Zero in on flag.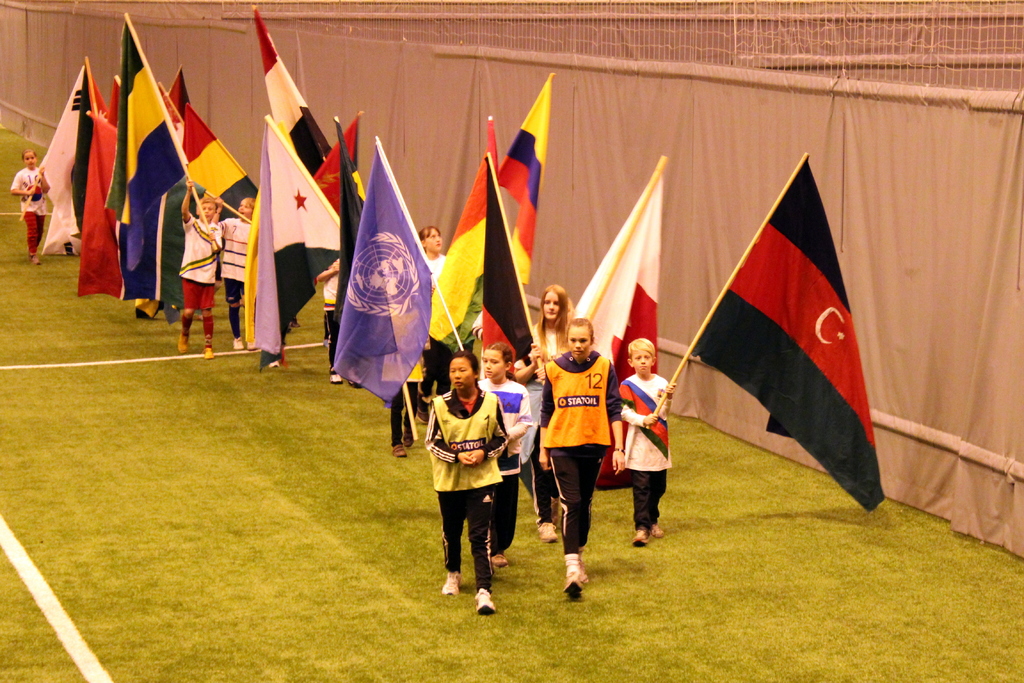
Zeroed in: box(168, 107, 252, 218).
